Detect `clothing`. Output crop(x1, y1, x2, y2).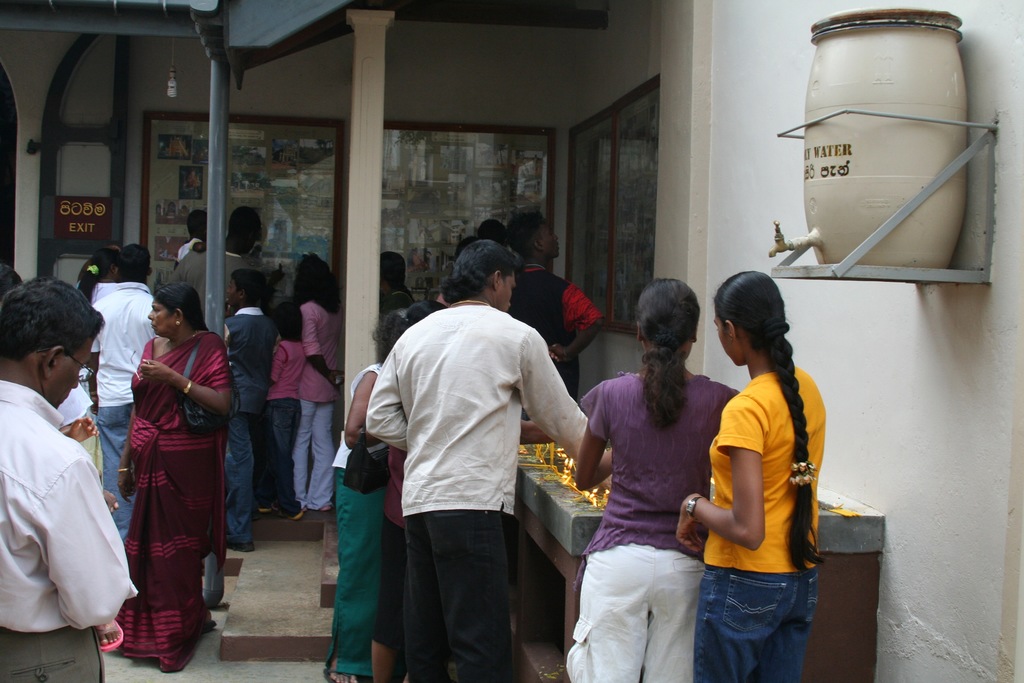
crop(112, 327, 234, 674).
